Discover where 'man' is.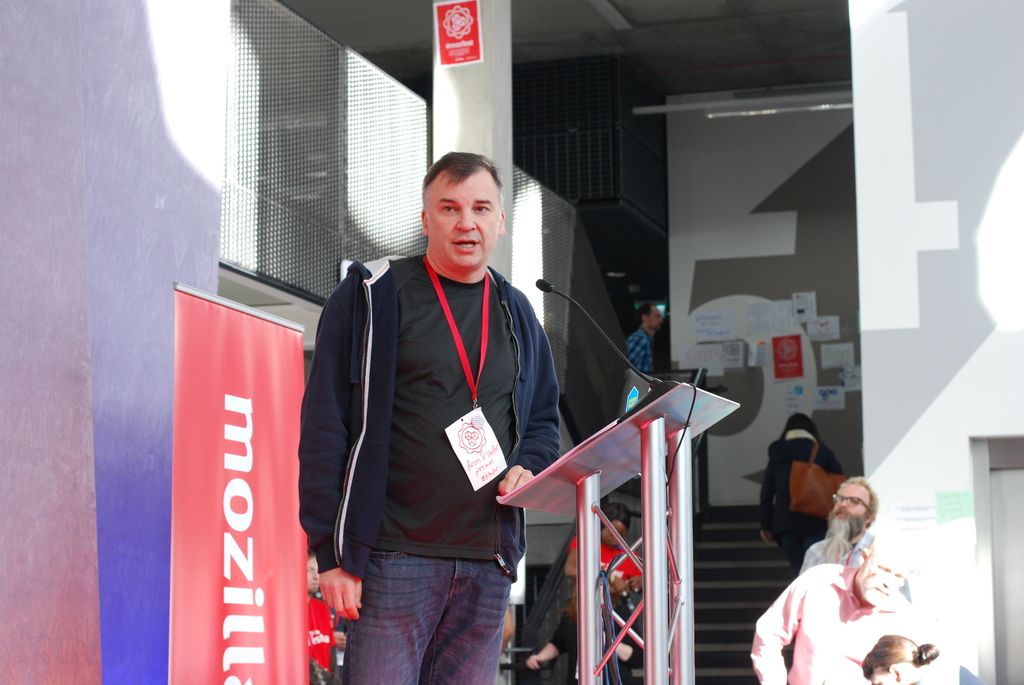
Discovered at x1=296, y1=135, x2=563, y2=684.
